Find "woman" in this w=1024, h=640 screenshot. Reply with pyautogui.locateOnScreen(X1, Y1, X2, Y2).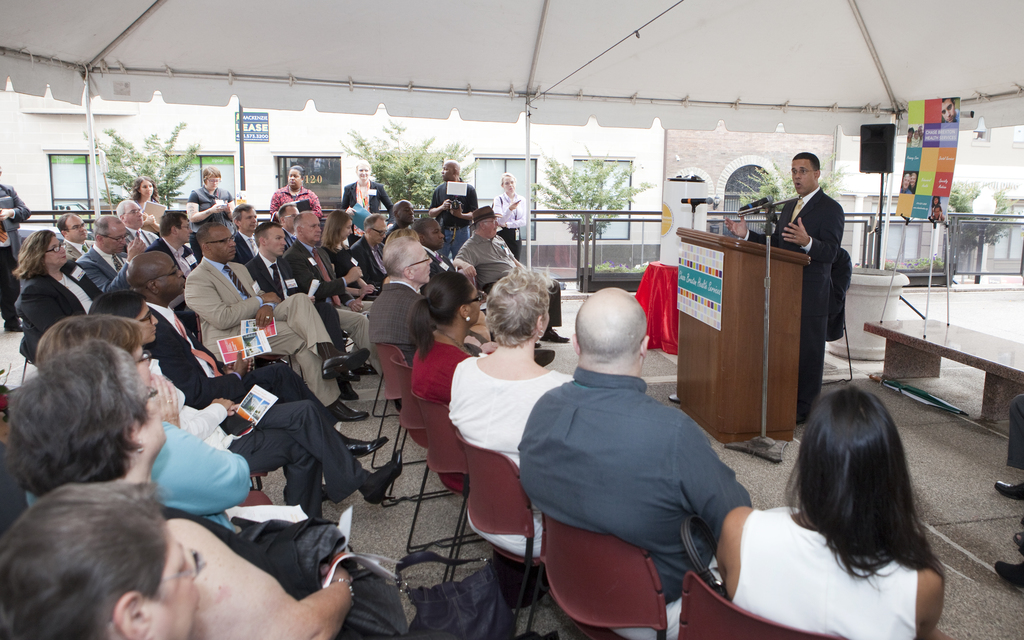
pyautogui.locateOnScreen(0, 343, 355, 639).
